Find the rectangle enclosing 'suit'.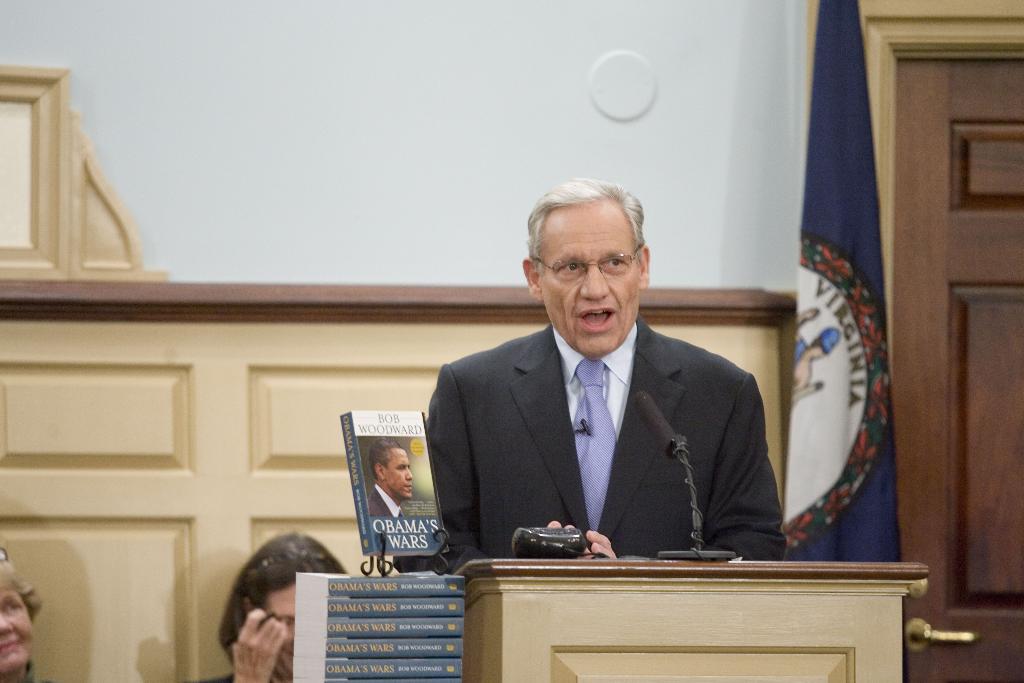
<region>417, 261, 792, 592</region>.
